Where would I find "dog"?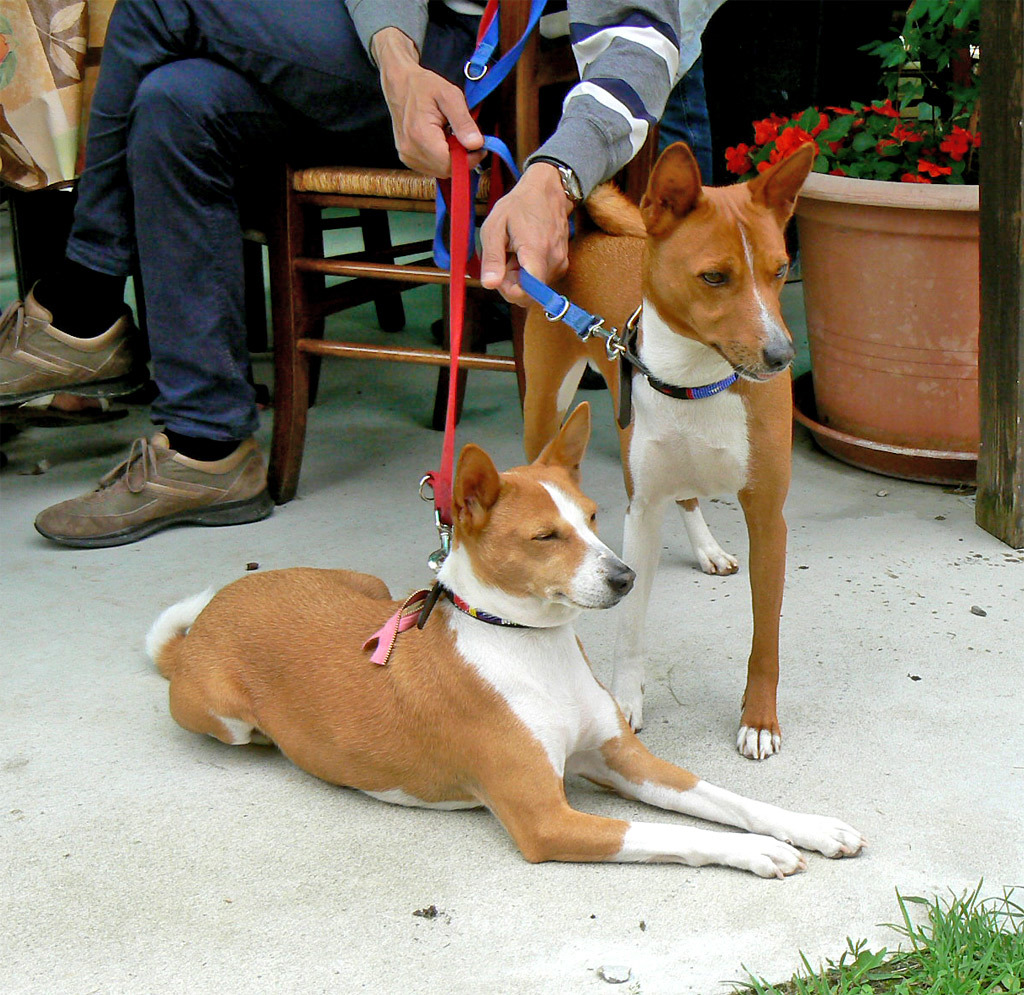
At (x1=516, y1=143, x2=824, y2=766).
